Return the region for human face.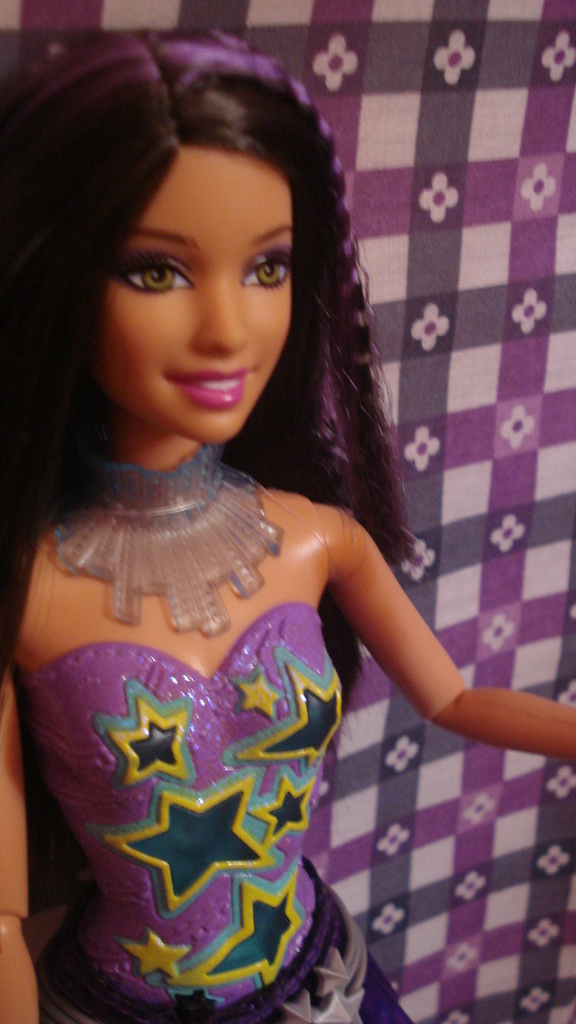
select_region(90, 152, 286, 413).
